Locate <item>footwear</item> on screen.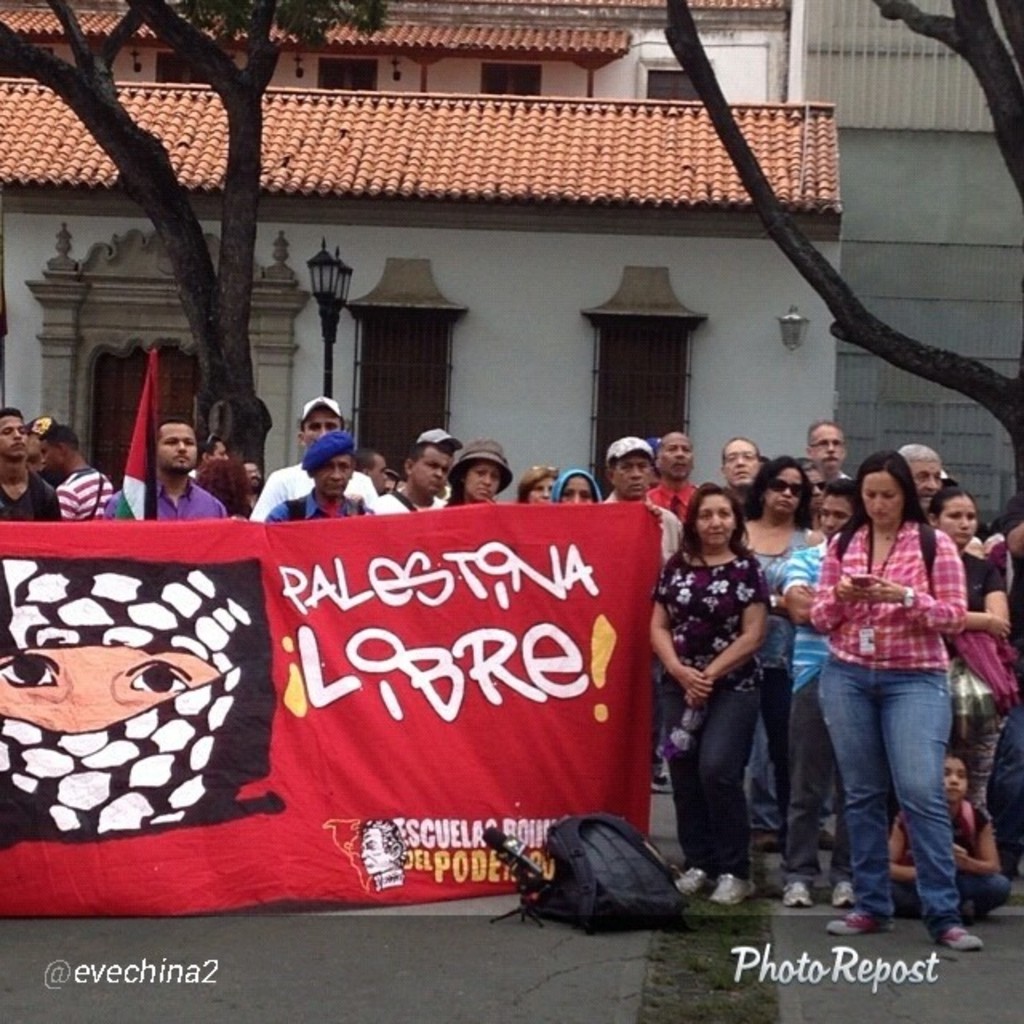
On screen at left=672, top=867, right=715, bottom=901.
